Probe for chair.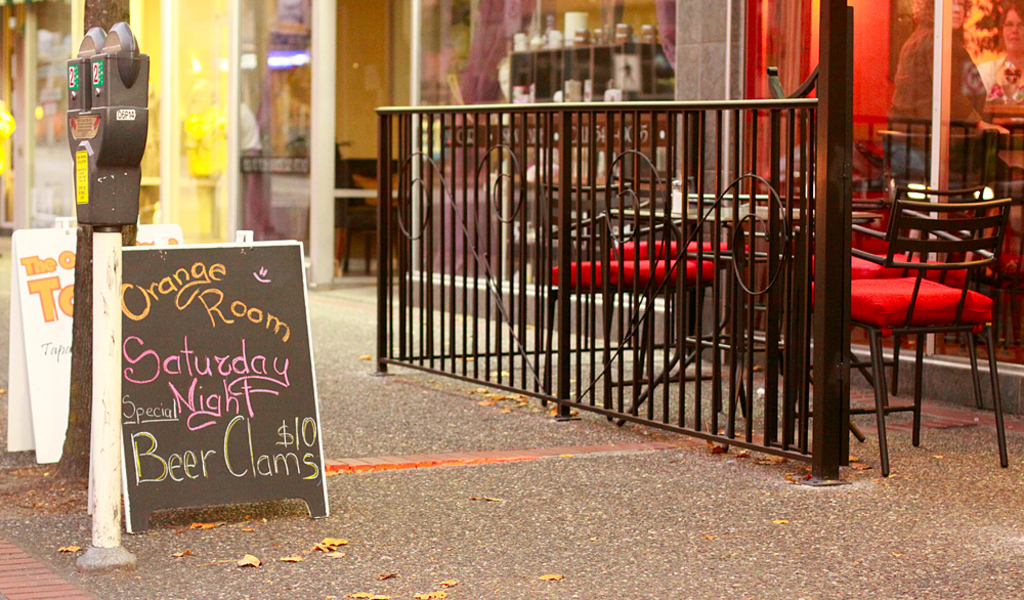
Probe result: (532, 181, 729, 415).
